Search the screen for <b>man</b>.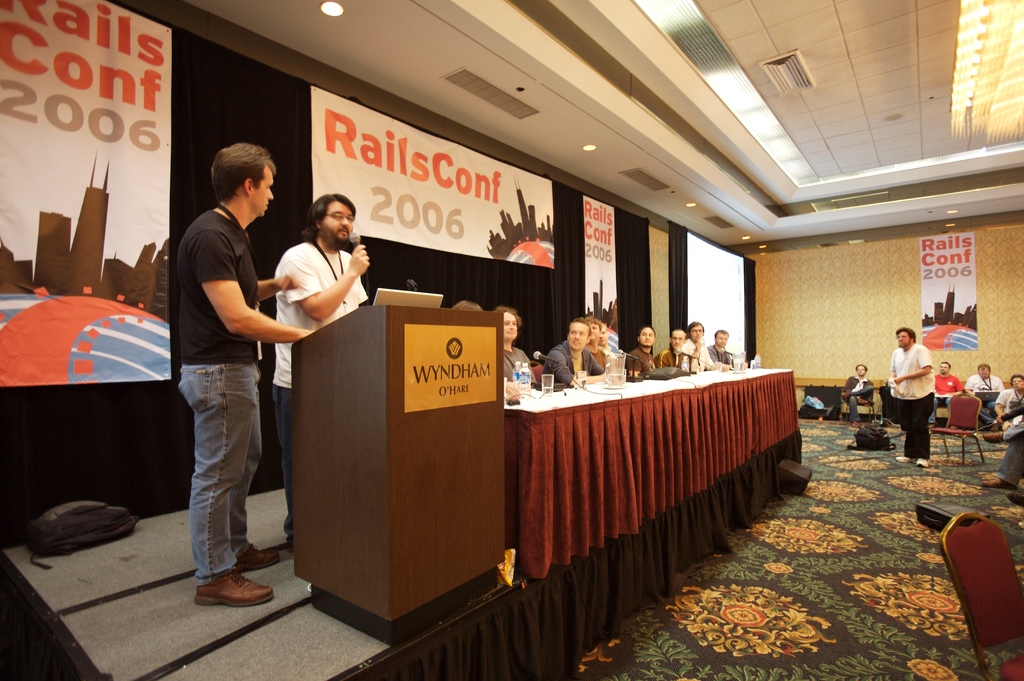
Found at 654,327,689,372.
